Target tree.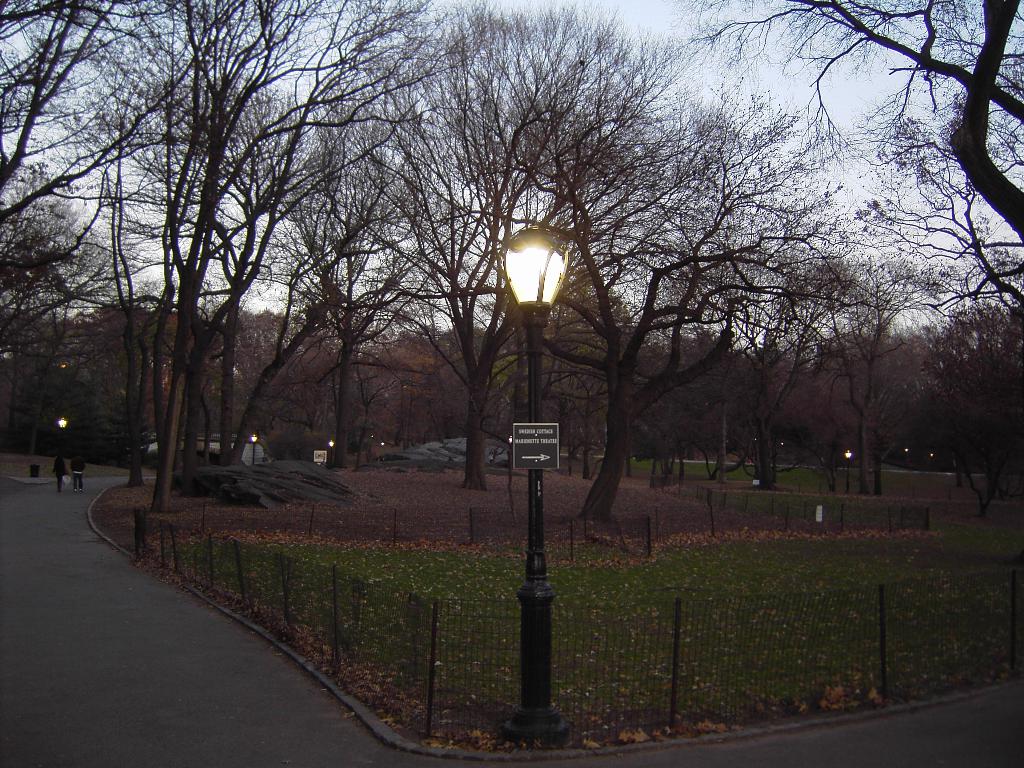
Target region: [left=433, top=9, right=868, bottom=529].
